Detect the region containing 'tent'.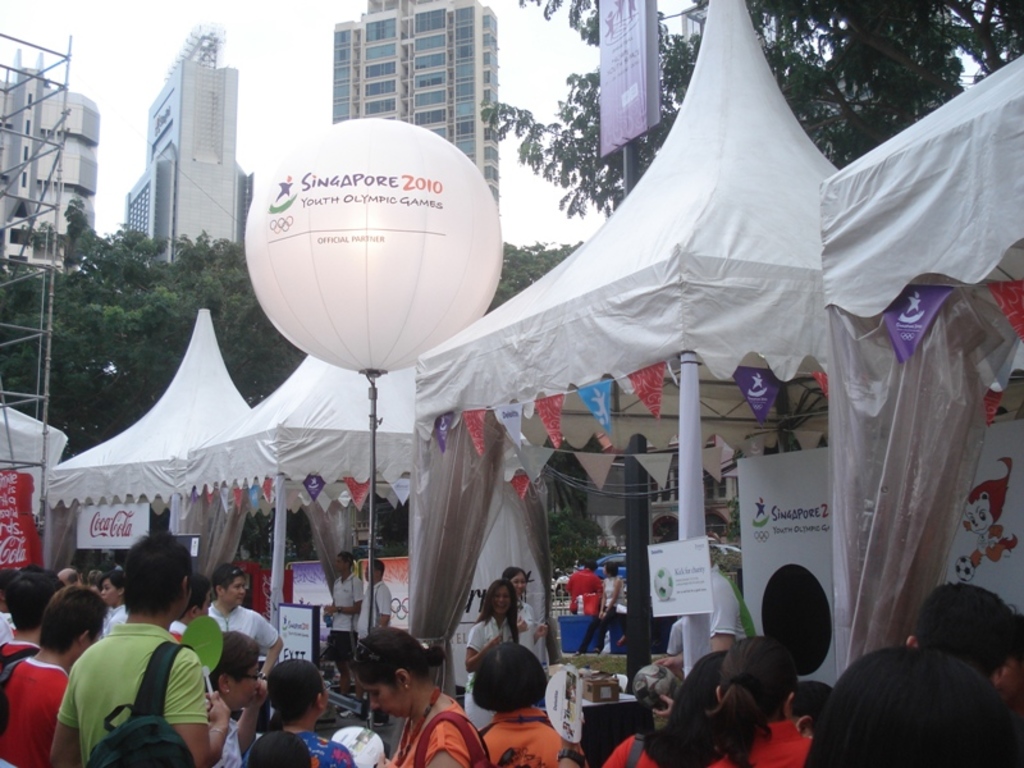
l=910, t=63, r=1023, b=750.
